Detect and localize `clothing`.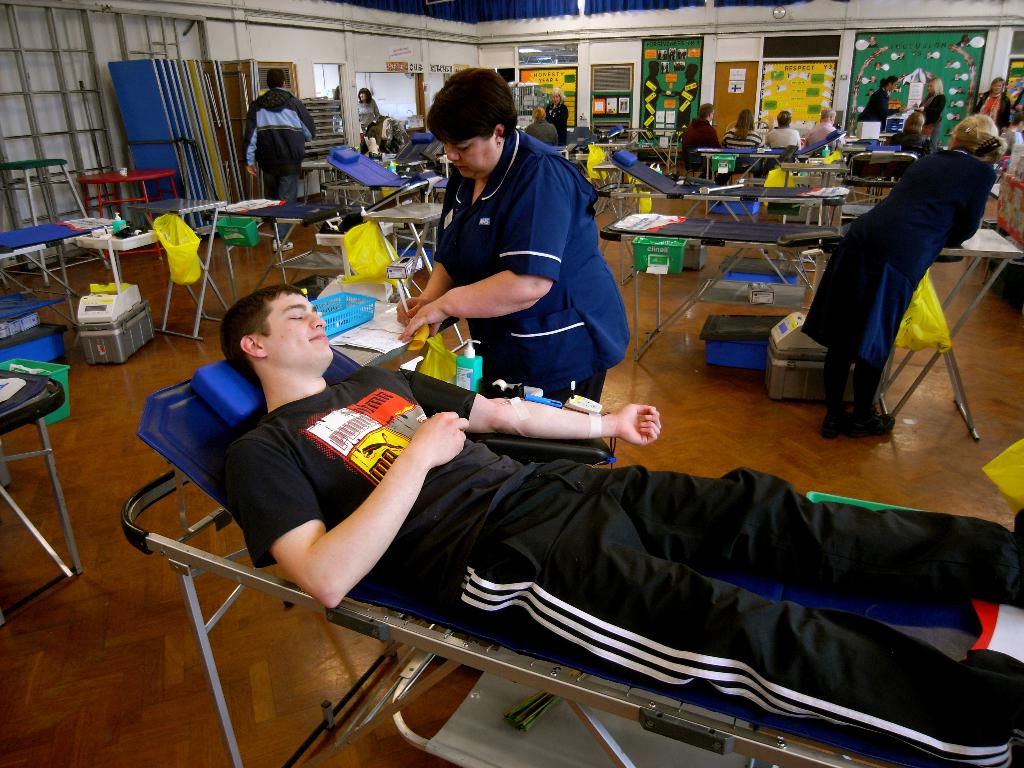
Localized at left=806, top=120, right=831, bottom=150.
